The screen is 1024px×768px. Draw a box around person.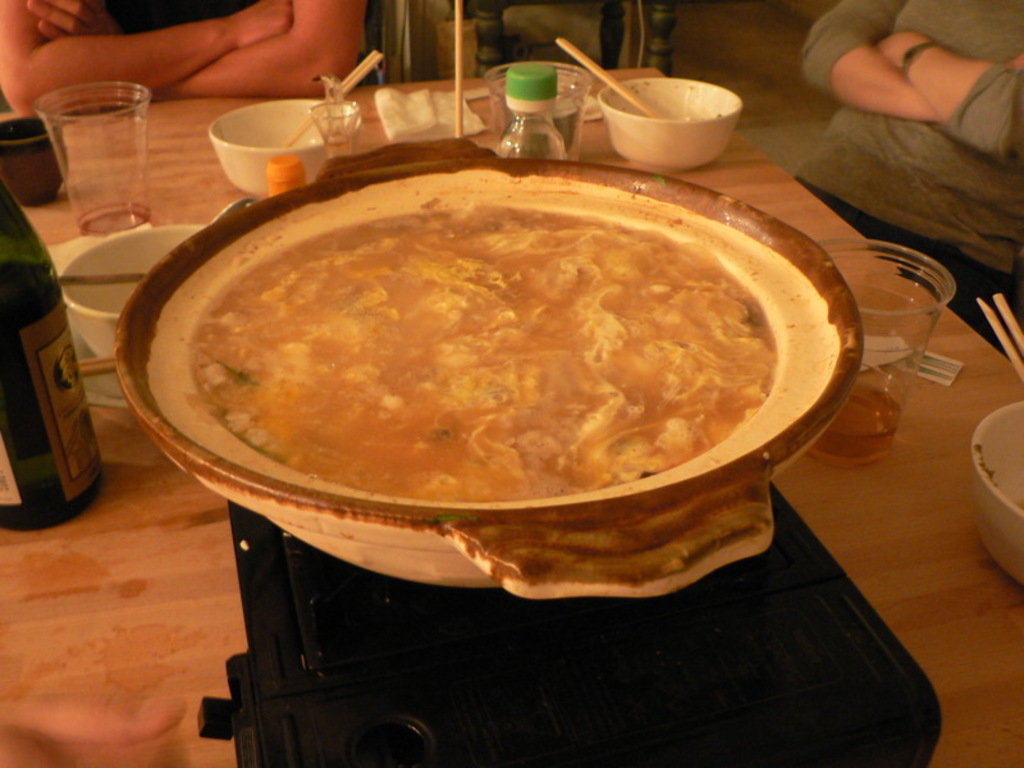
(x1=0, y1=0, x2=366, y2=115).
